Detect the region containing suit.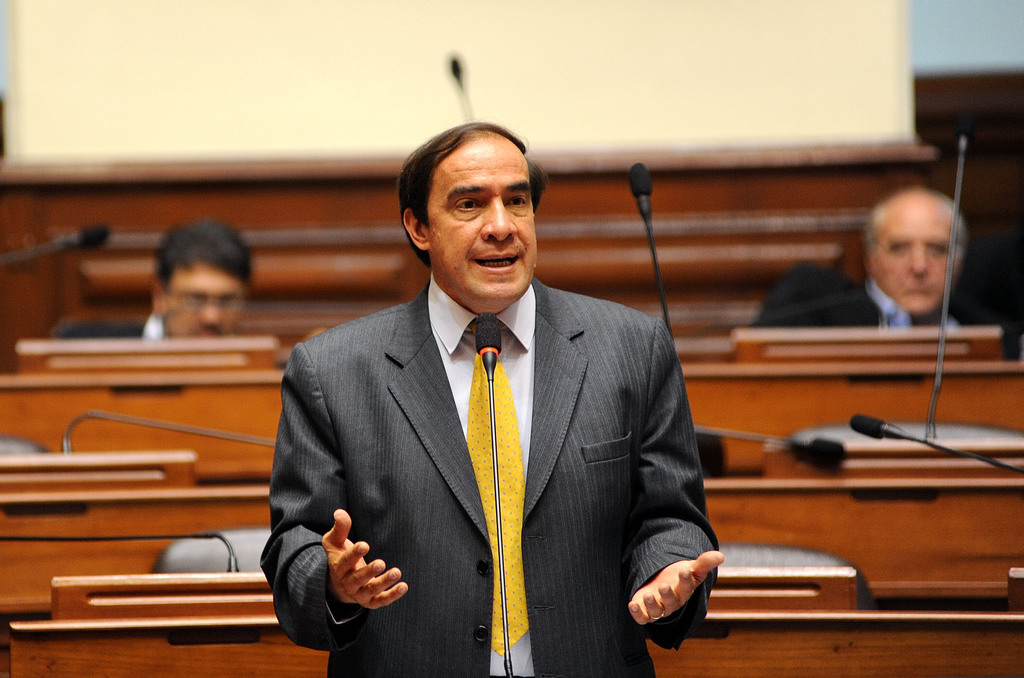
Rect(268, 269, 639, 672).
